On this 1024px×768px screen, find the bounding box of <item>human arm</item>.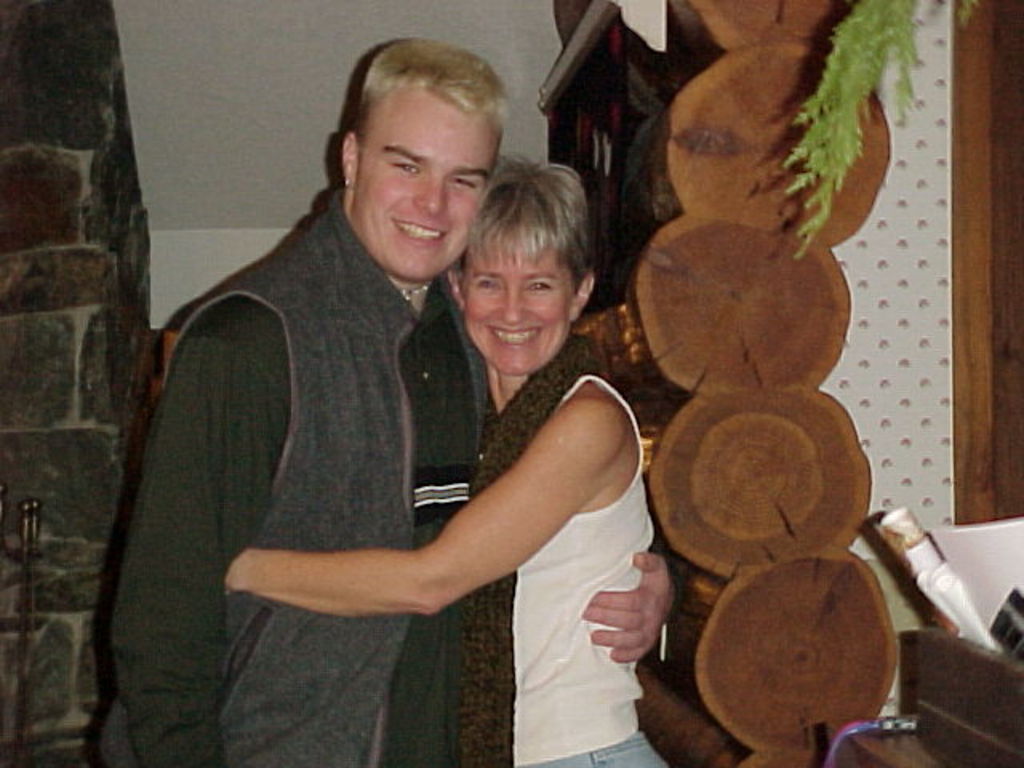
Bounding box: 106:299:296:766.
